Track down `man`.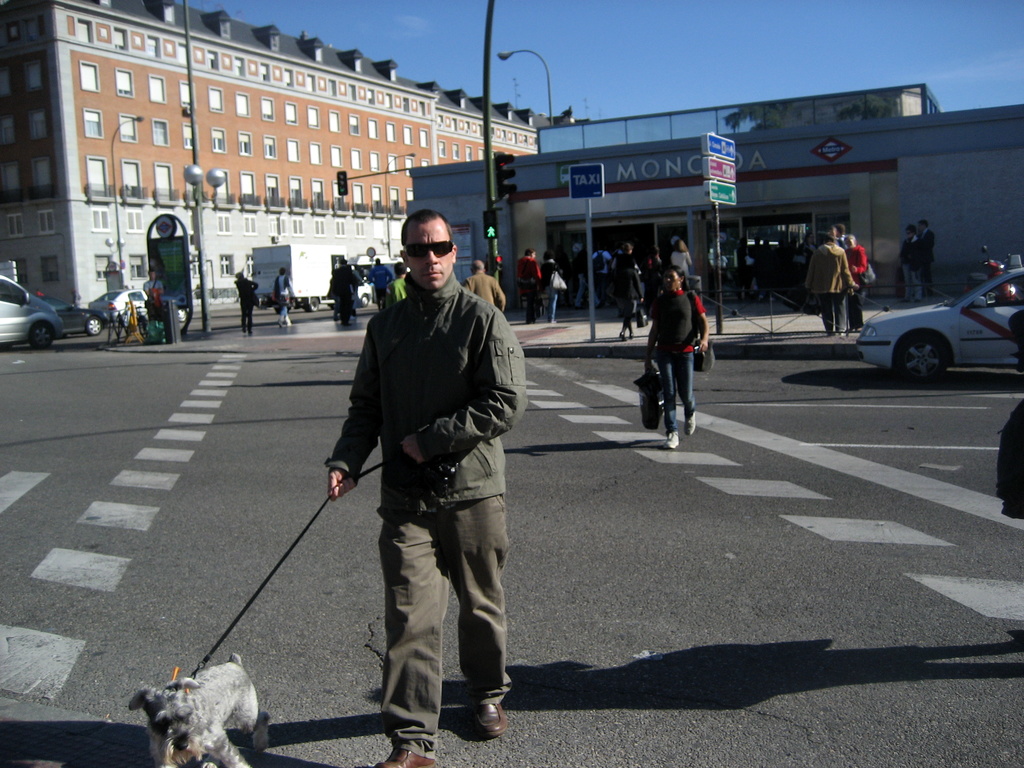
Tracked to bbox(895, 223, 929, 307).
